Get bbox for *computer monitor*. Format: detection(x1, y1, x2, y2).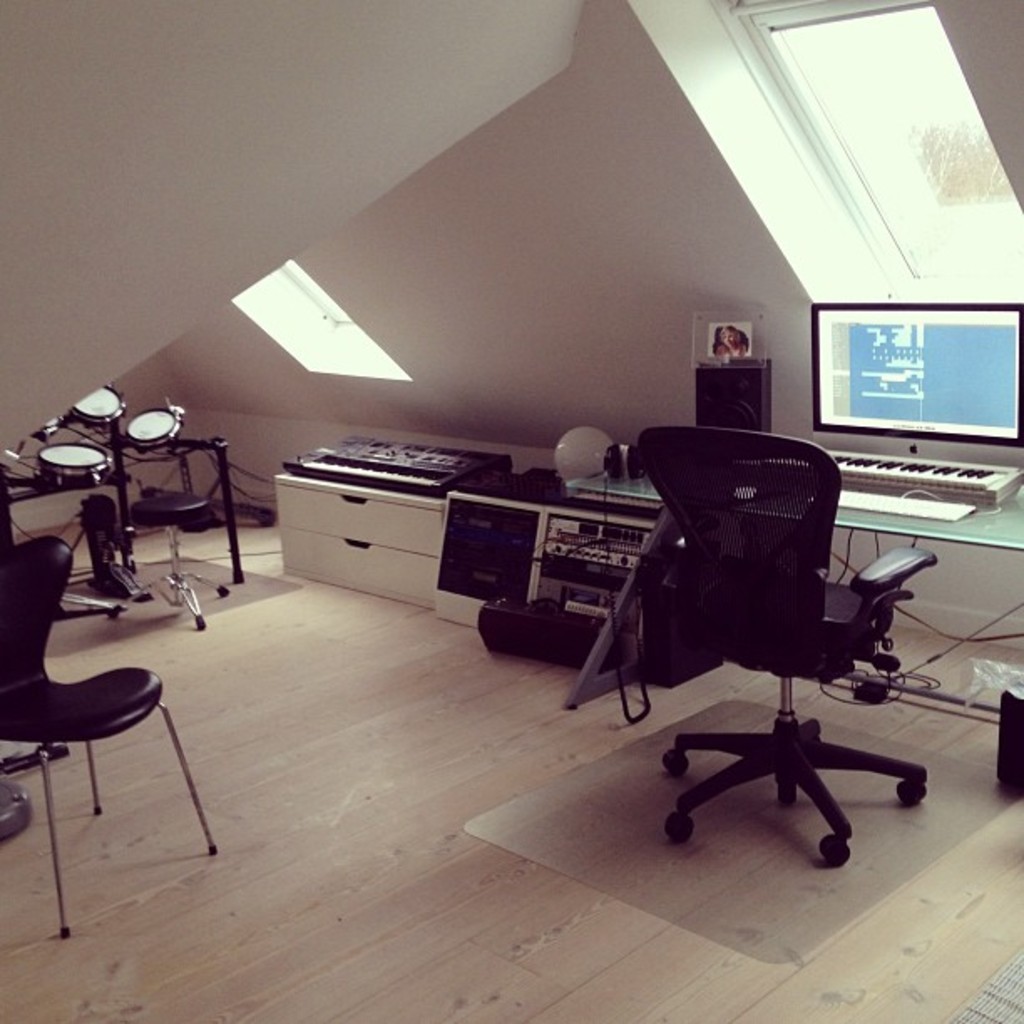
detection(820, 300, 1022, 440).
